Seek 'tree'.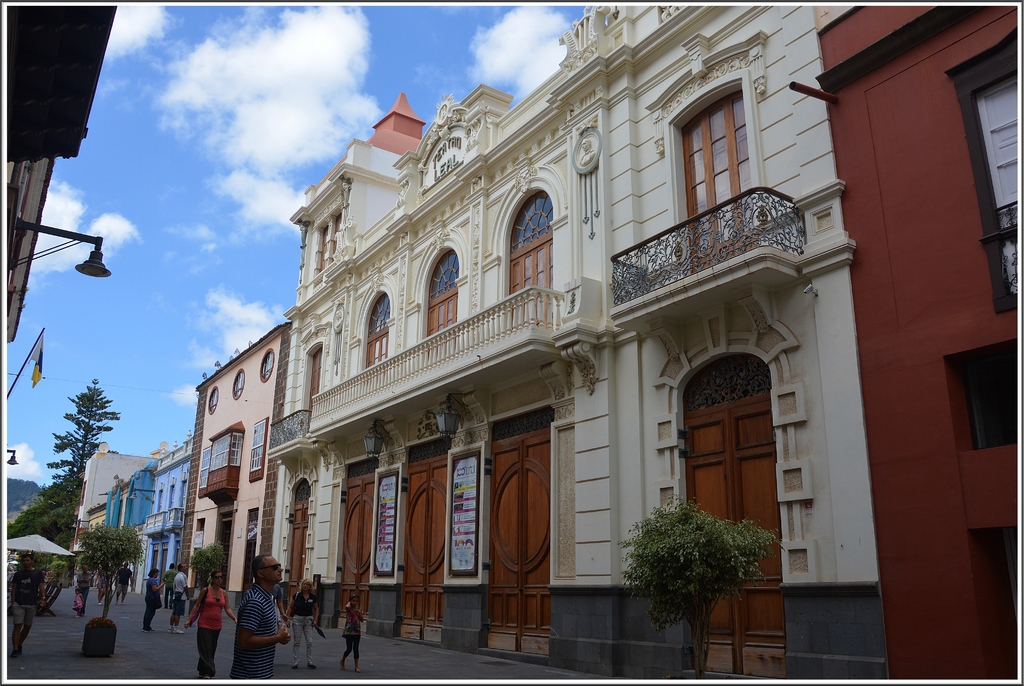
bbox=(177, 548, 233, 605).
